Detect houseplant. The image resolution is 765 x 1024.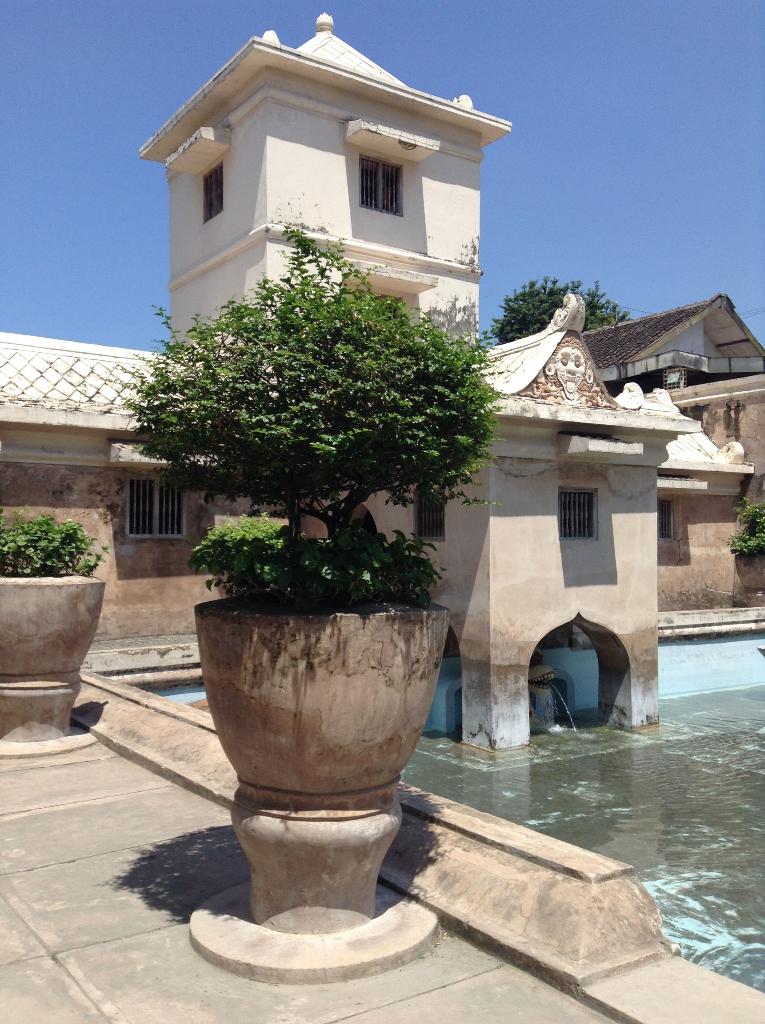
<bbox>0, 508, 126, 756</bbox>.
